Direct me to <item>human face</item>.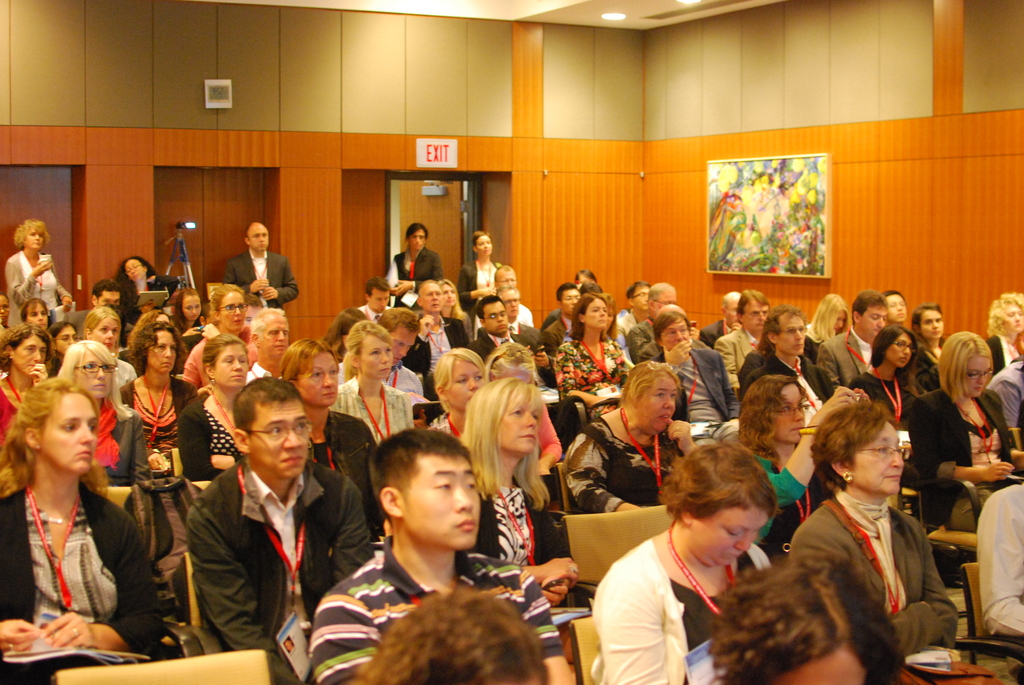
Direction: region(374, 293, 387, 312).
